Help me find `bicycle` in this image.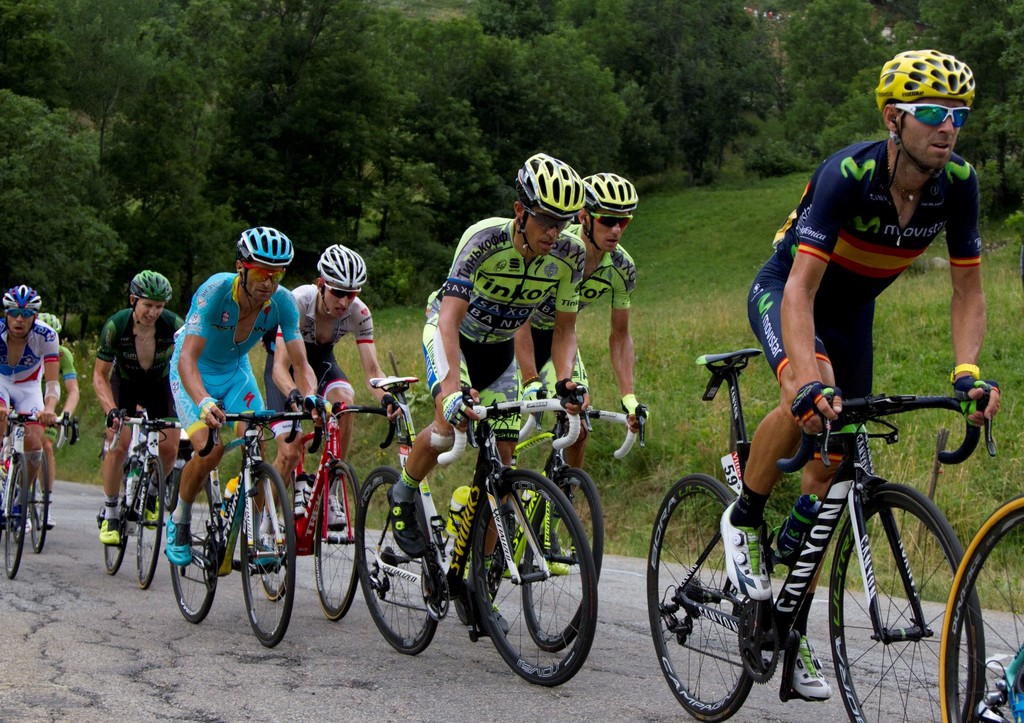
Found it: (left=351, top=376, right=600, bottom=686).
